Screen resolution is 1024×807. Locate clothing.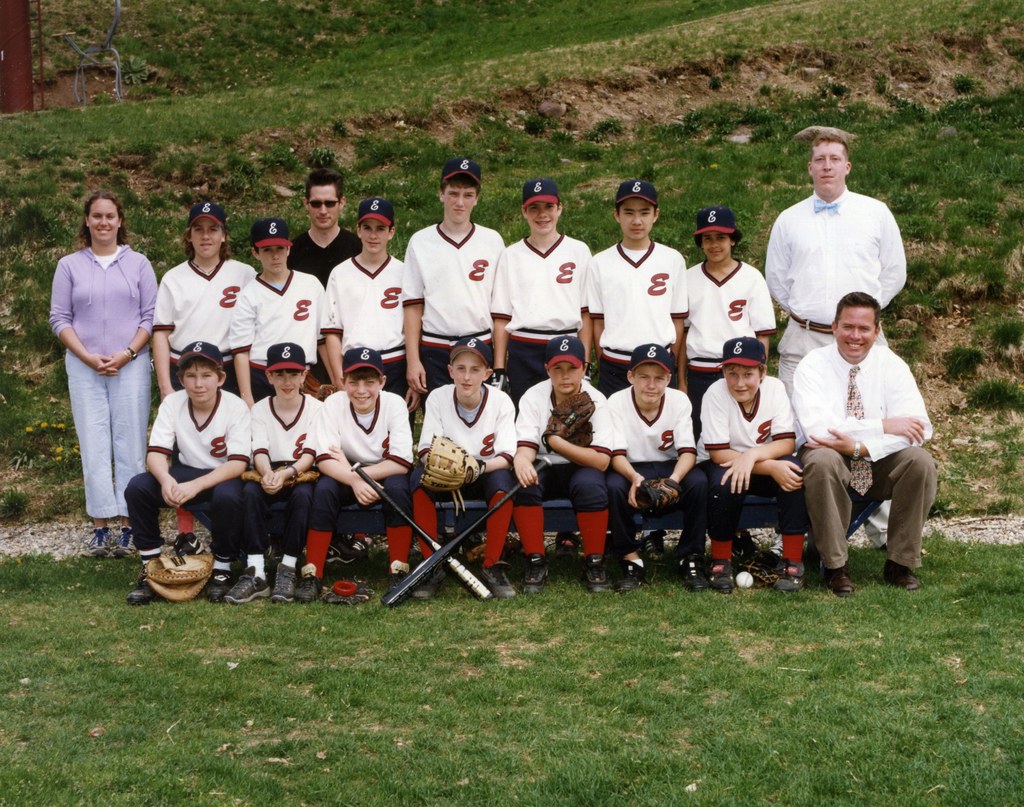
l=319, t=256, r=409, b=400.
